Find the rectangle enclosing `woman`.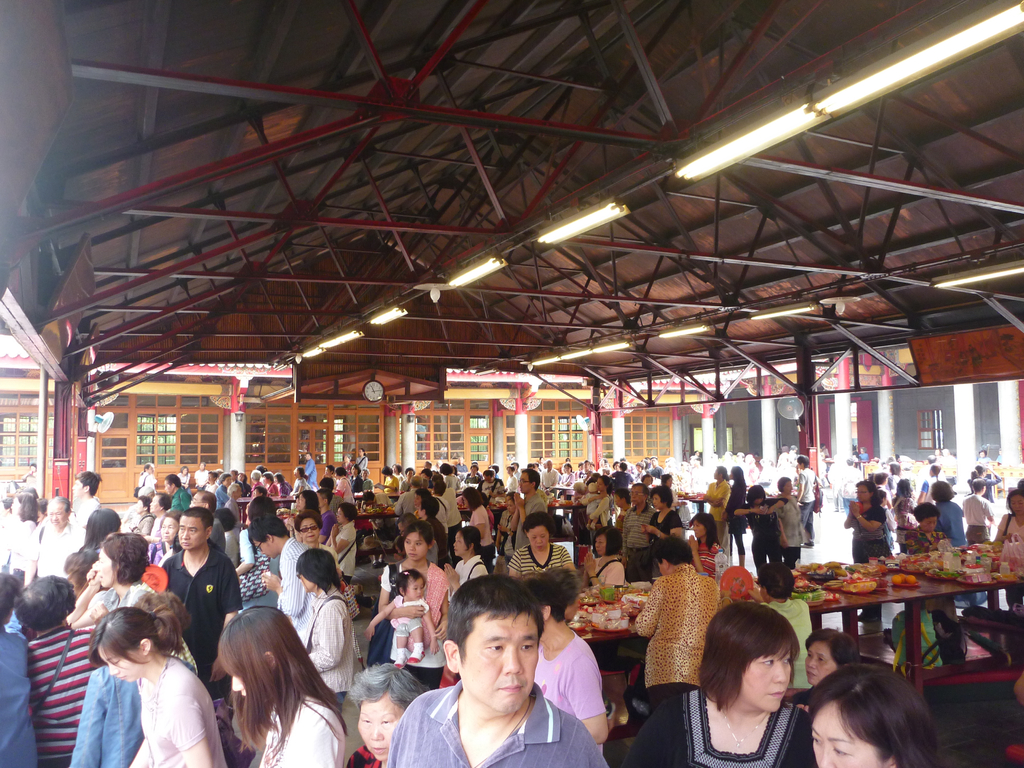
Rect(582, 525, 625, 585).
